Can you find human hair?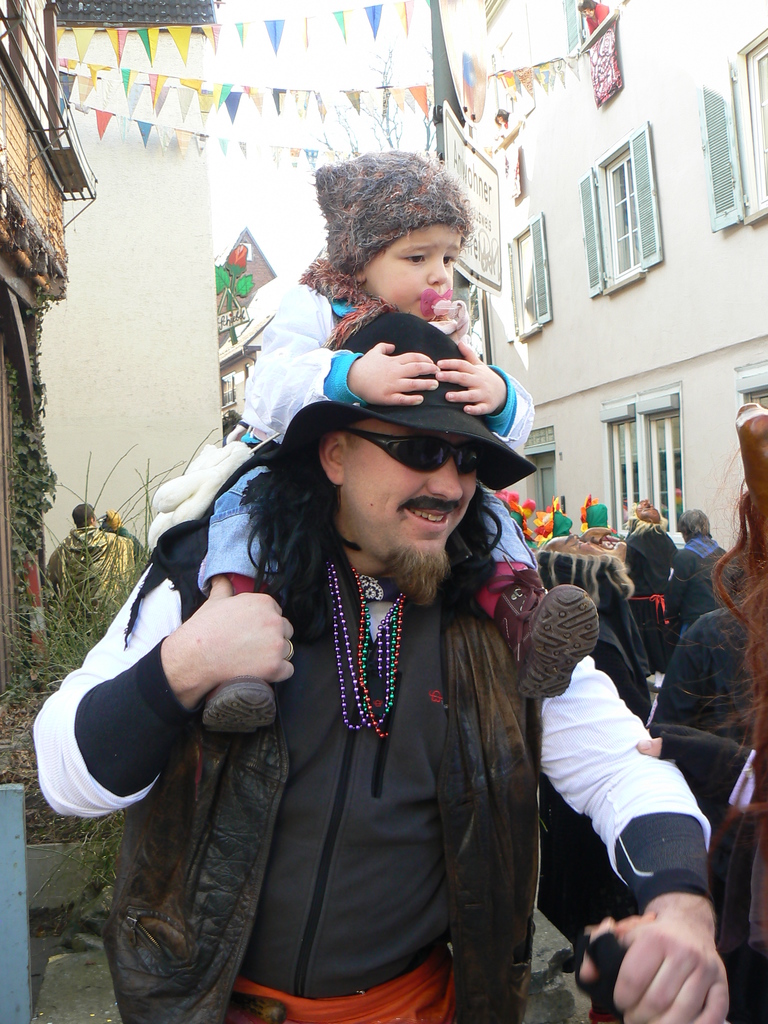
Yes, bounding box: pyautogui.locateOnScreen(678, 505, 707, 538).
